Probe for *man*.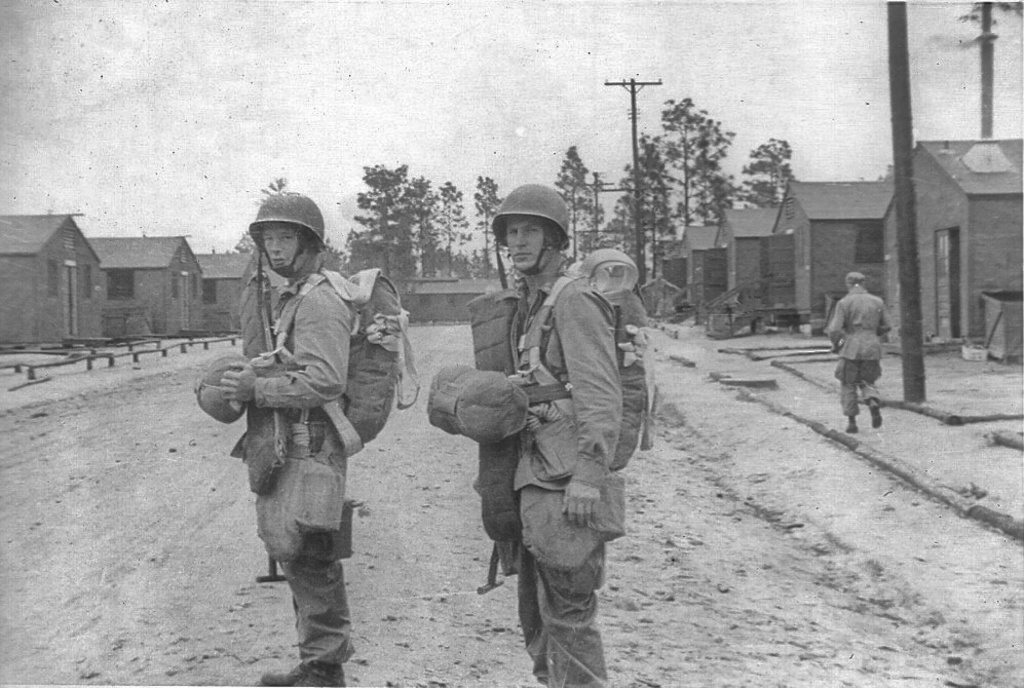
Probe result: x1=828, y1=271, x2=890, y2=445.
